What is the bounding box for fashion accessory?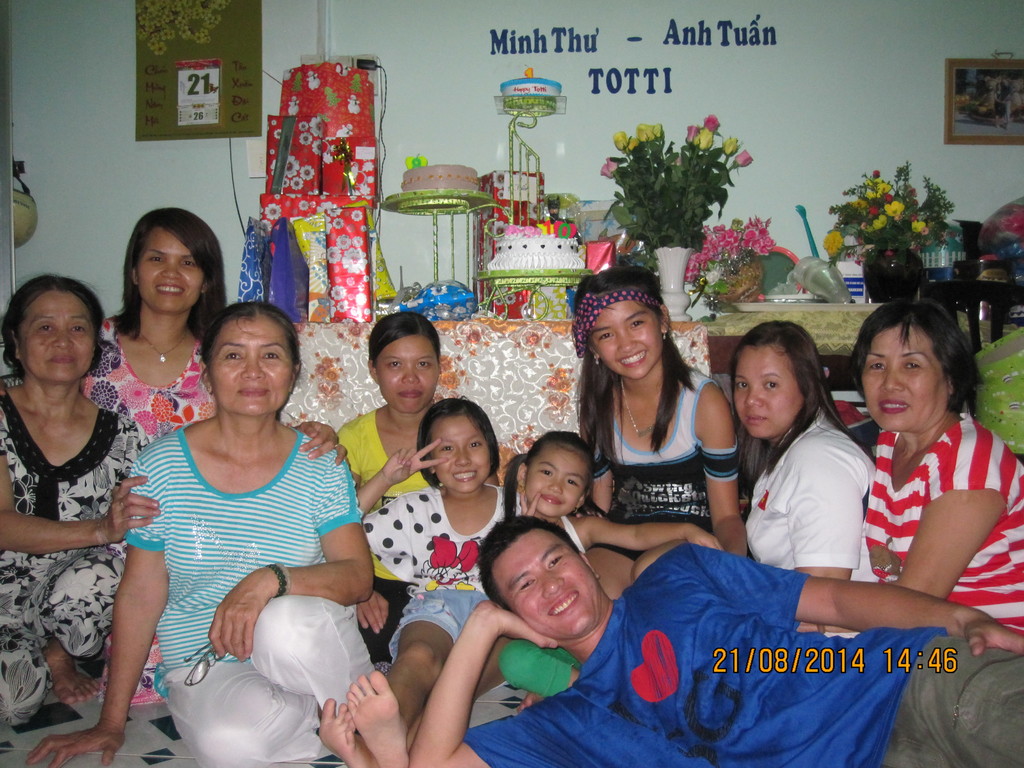
crop(591, 360, 597, 368).
